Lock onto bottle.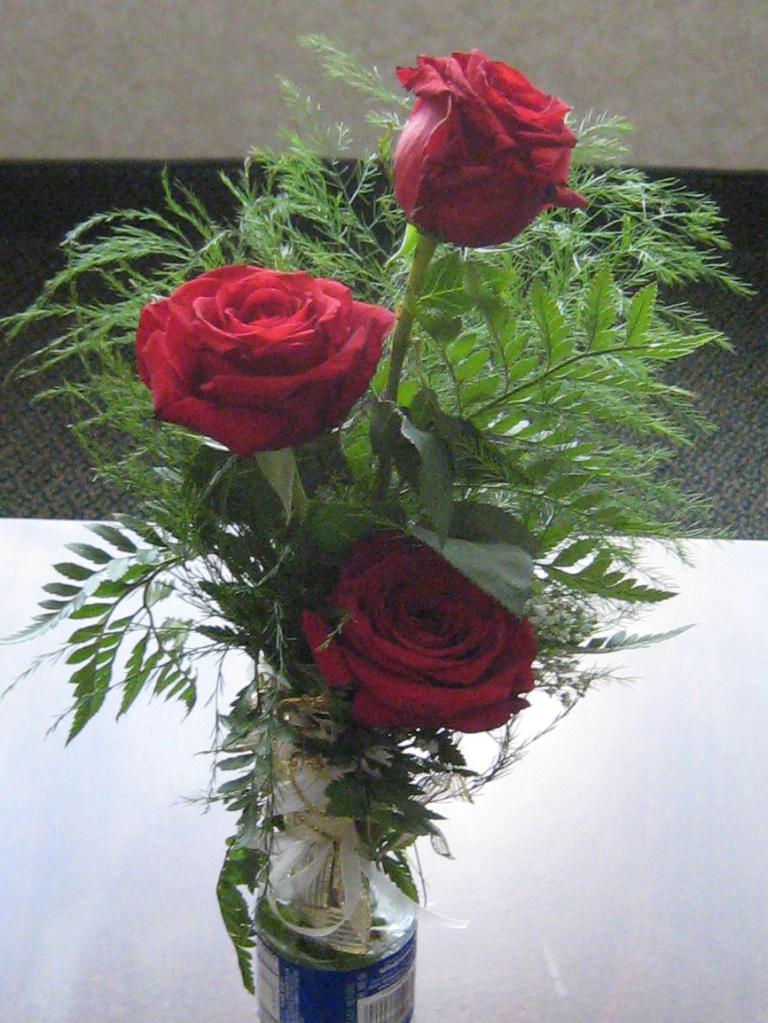
Locked: {"x1": 257, "y1": 851, "x2": 417, "y2": 1022}.
